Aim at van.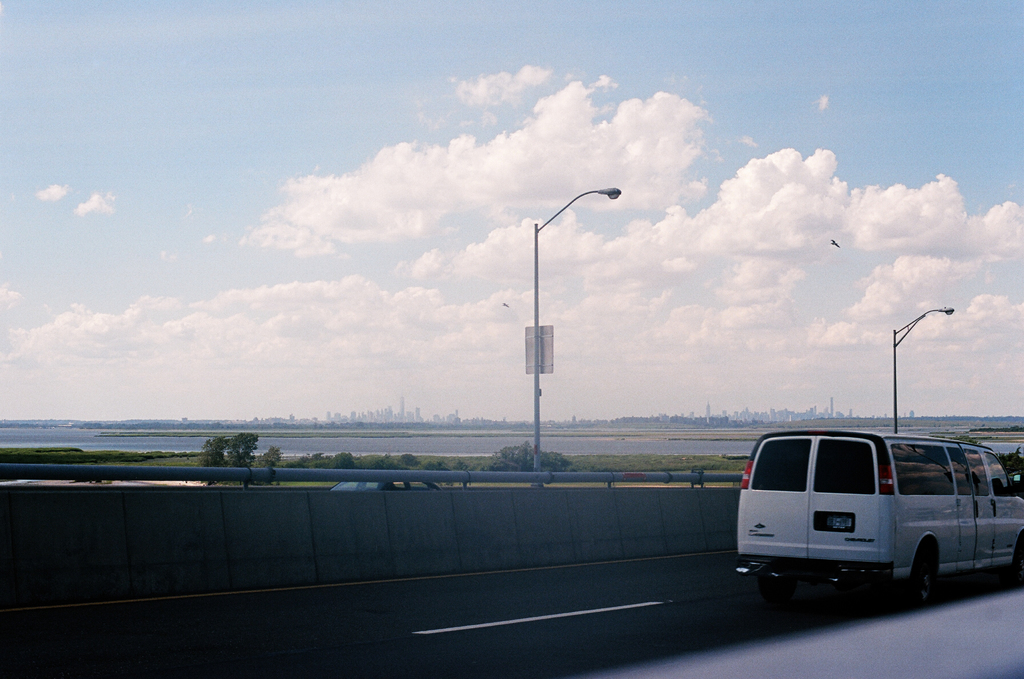
Aimed at detection(736, 426, 1023, 606).
